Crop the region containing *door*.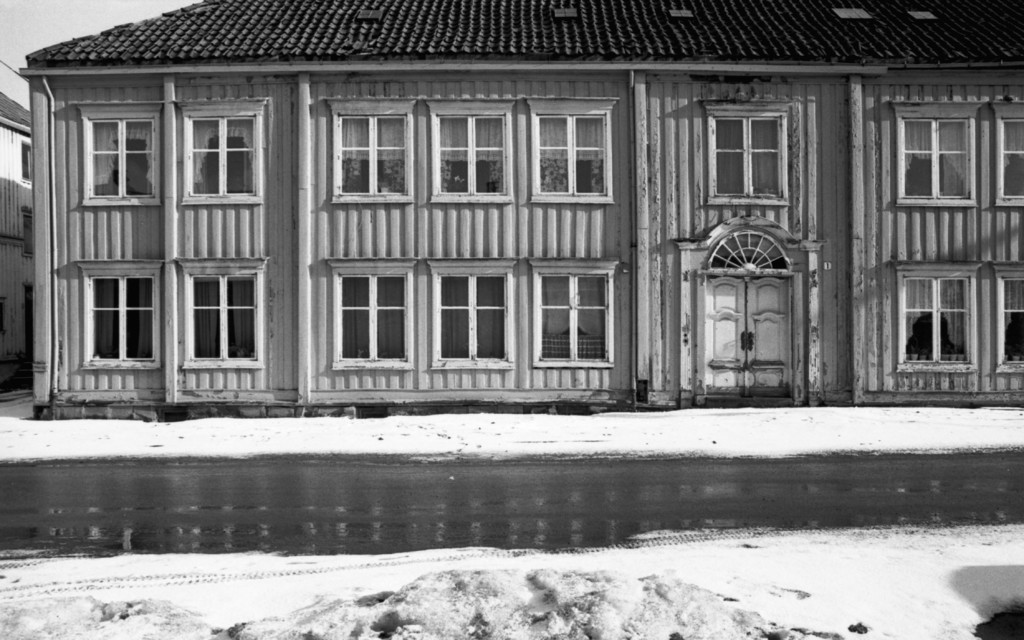
Crop region: region(700, 277, 793, 398).
